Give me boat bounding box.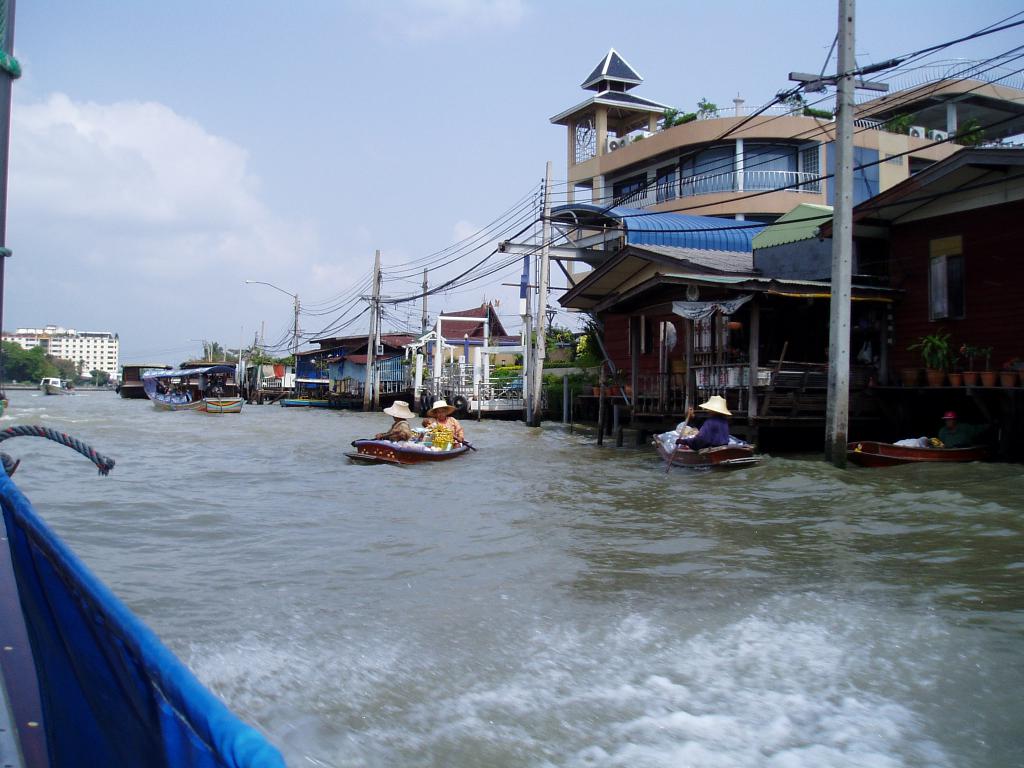
Rect(277, 376, 337, 408).
